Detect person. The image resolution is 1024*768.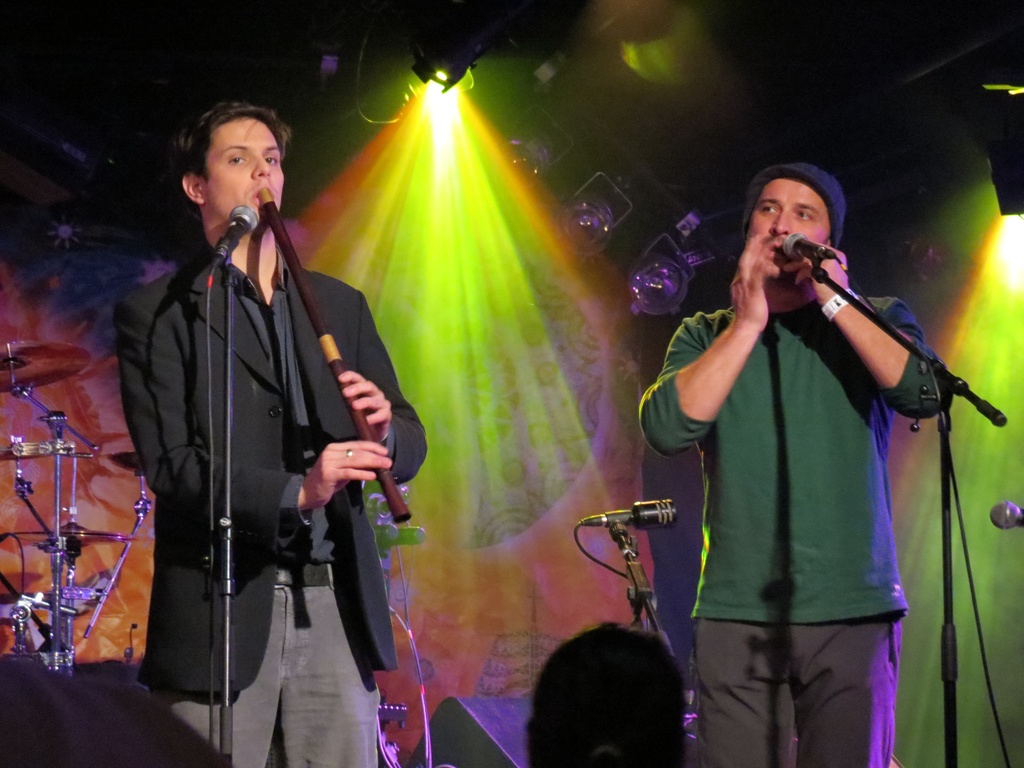
bbox=[525, 623, 690, 767].
